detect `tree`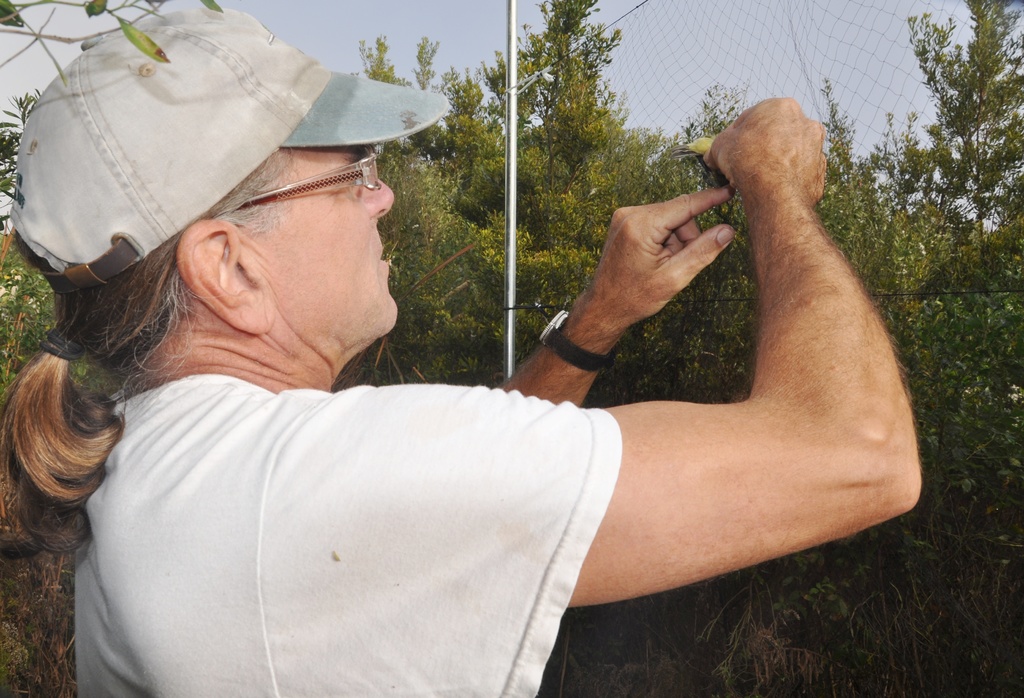
x1=904 y1=16 x2=1011 y2=272
